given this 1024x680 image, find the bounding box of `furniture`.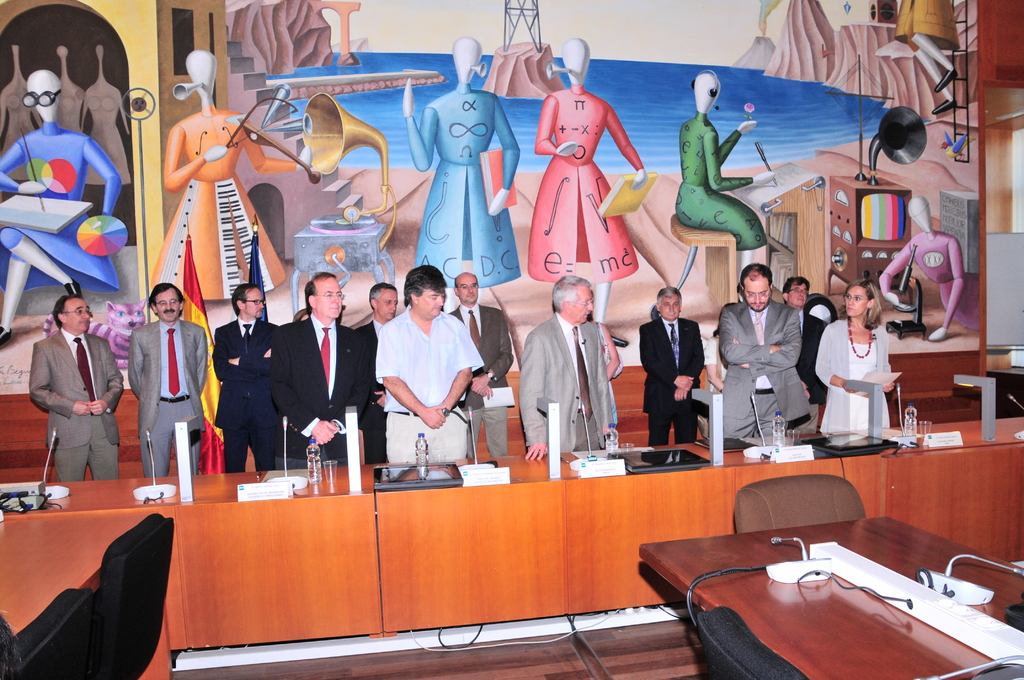
bbox=(695, 604, 807, 679).
